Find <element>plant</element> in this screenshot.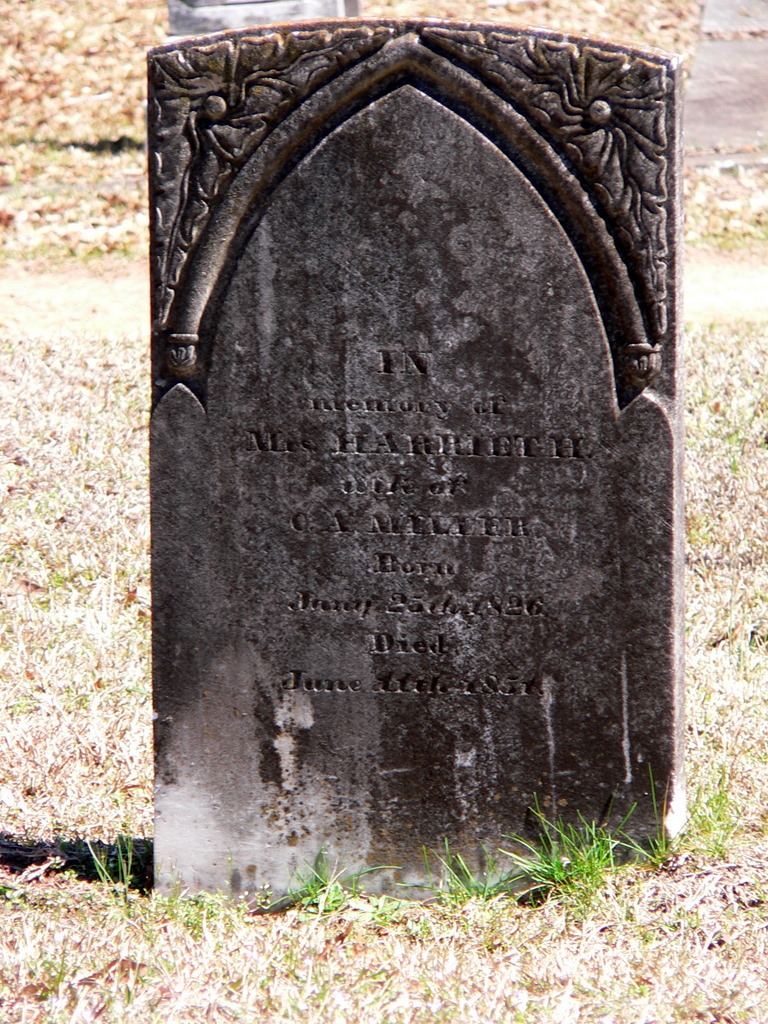
The bounding box for <element>plant</element> is left=648, top=760, right=681, bottom=876.
